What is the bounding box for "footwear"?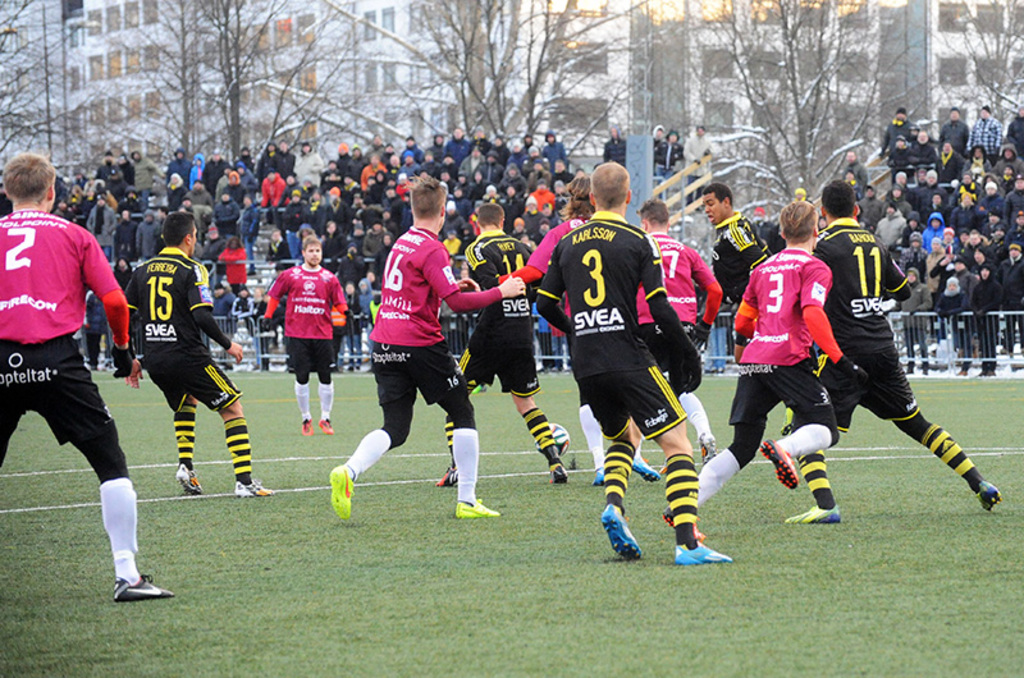
bbox=[703, 430, 724, 458].
